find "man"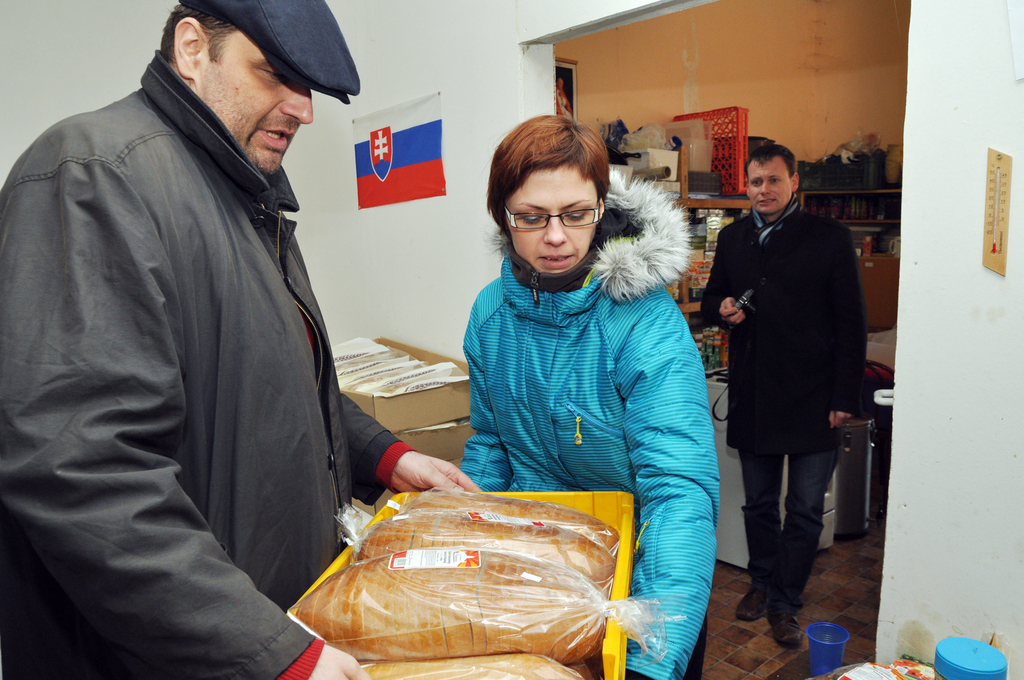
0:0:483:679
